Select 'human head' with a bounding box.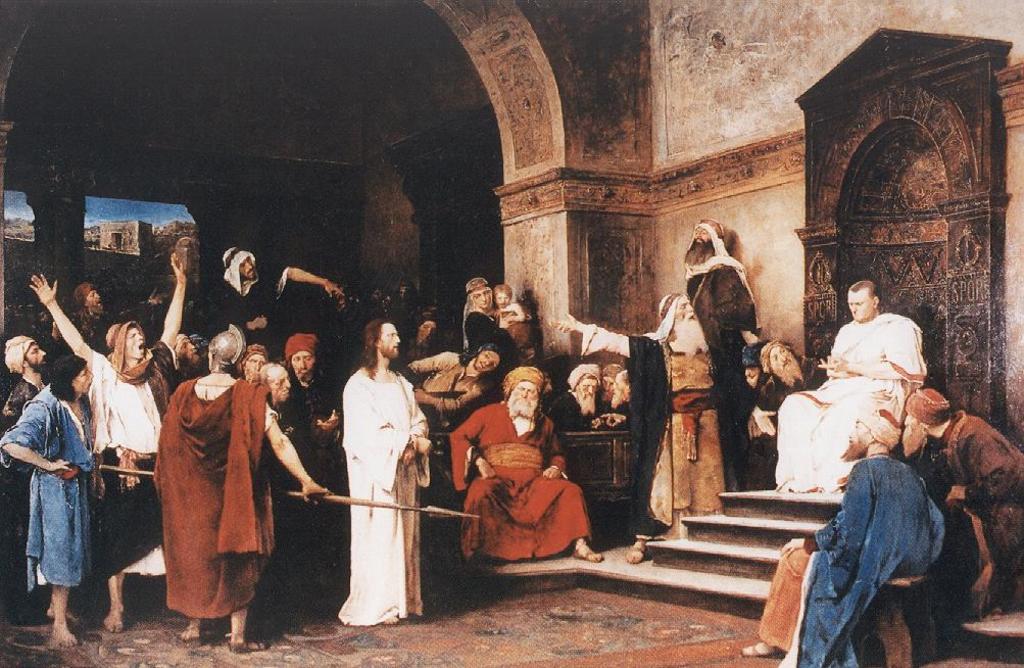
region(417, 322, 440, 348).
